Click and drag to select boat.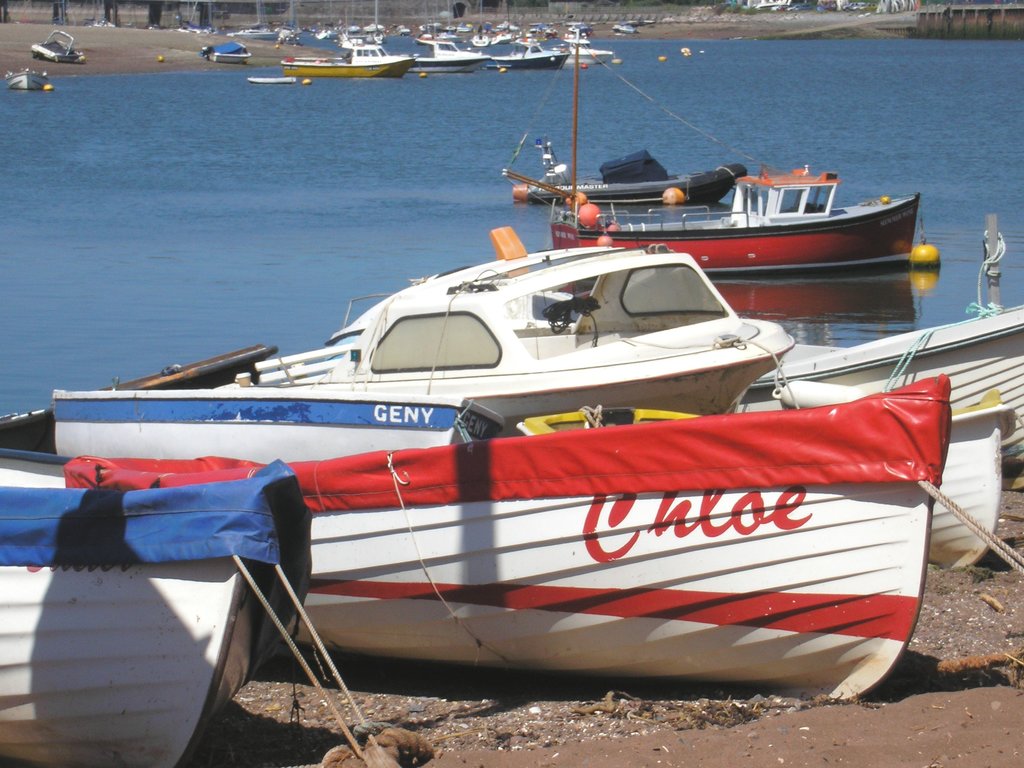
Selection: left=761, top=224, right=1023, bottom=454.
